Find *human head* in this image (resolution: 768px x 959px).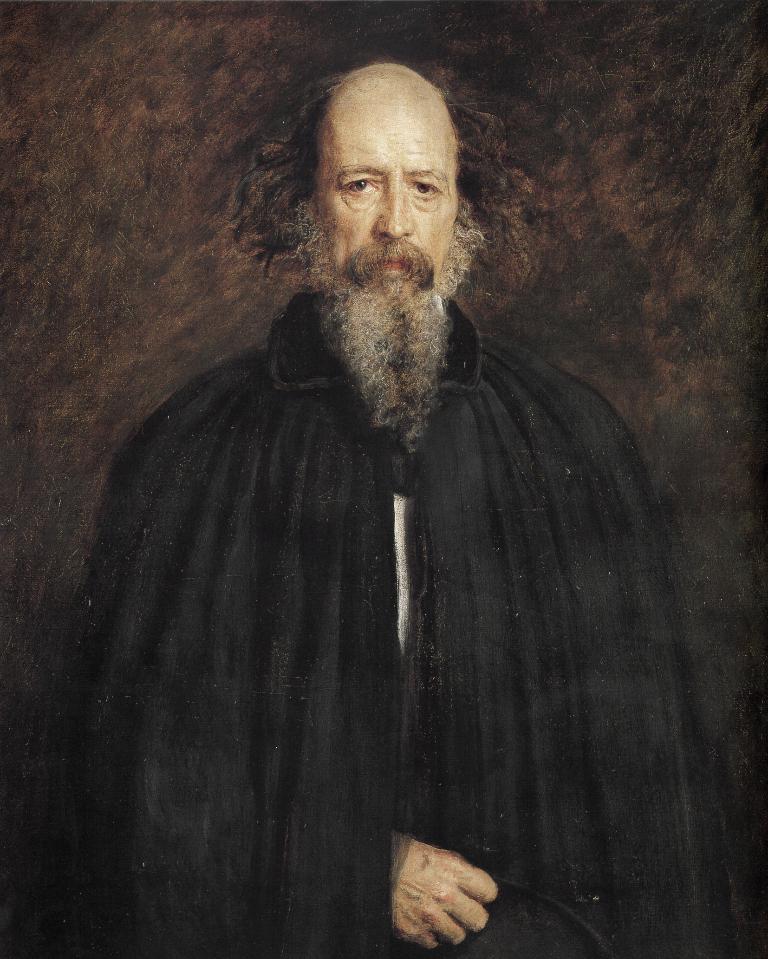
bbox=(269, 70, 510, 339).
